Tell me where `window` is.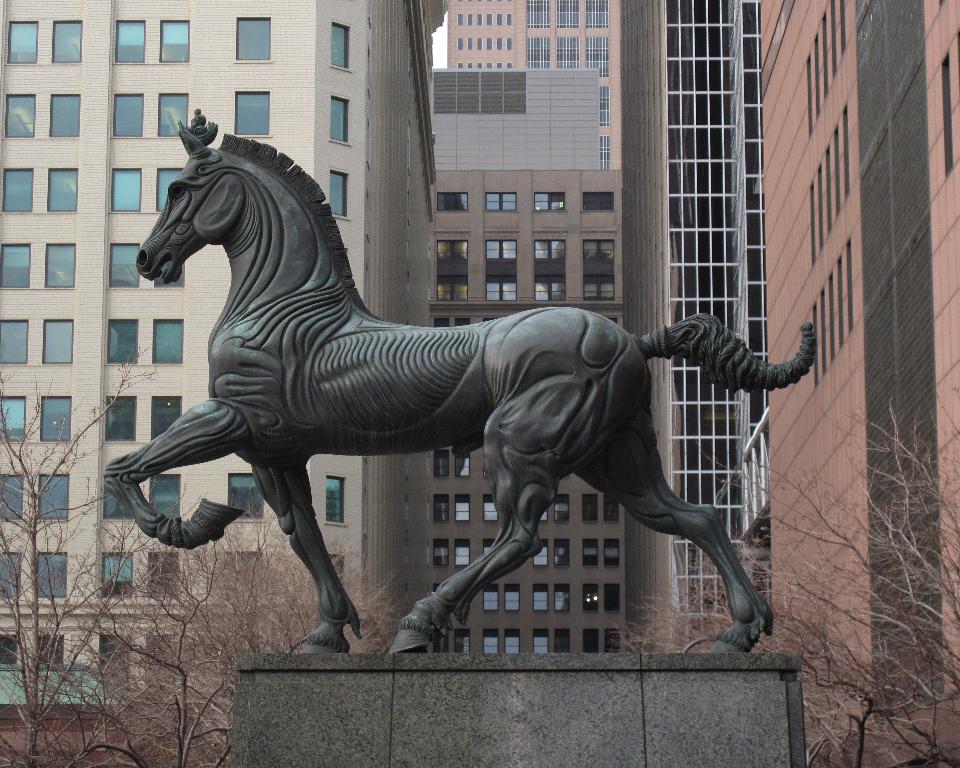
`window` is at x1=454 y1=631 x2=472 y2=652.
